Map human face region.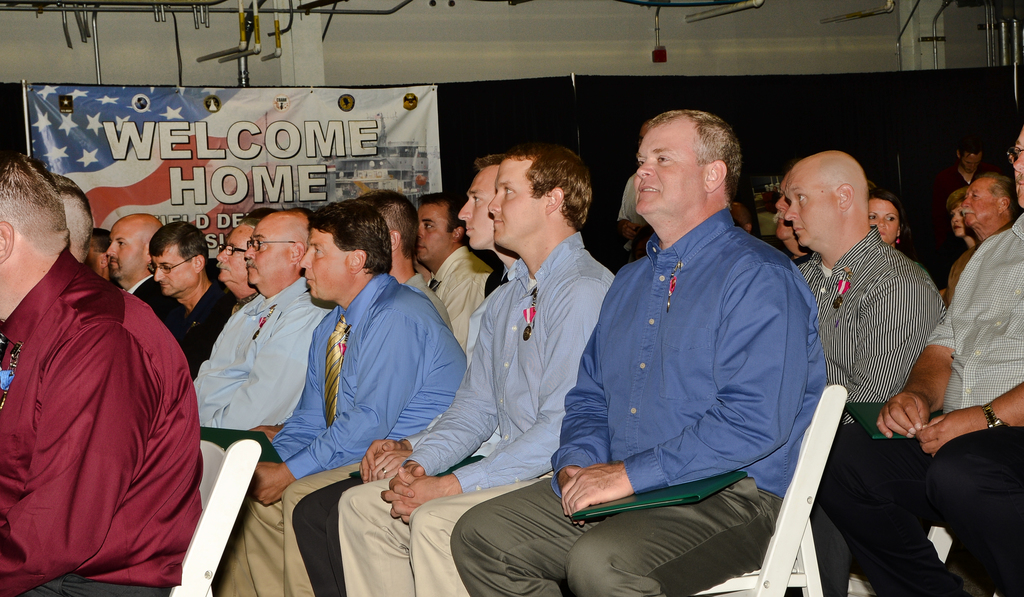
Mapped to bbox(954, 184, 998, 229).
